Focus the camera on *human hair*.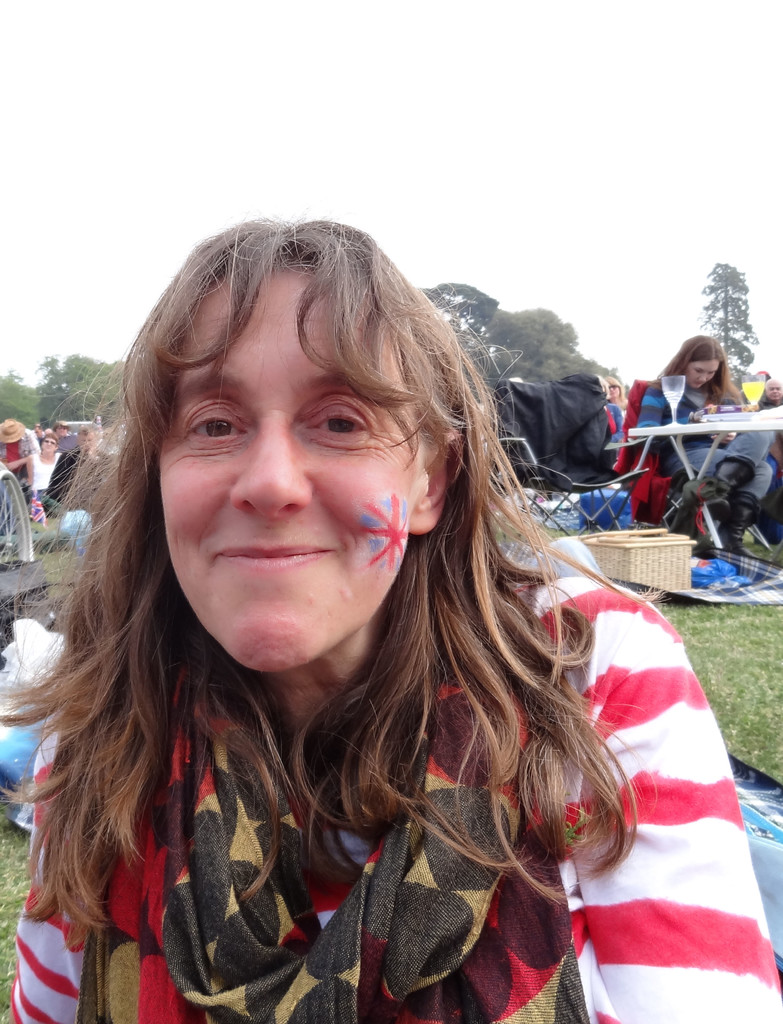
Focus region: x1=604, y1=376, x2=627, y2=407.
